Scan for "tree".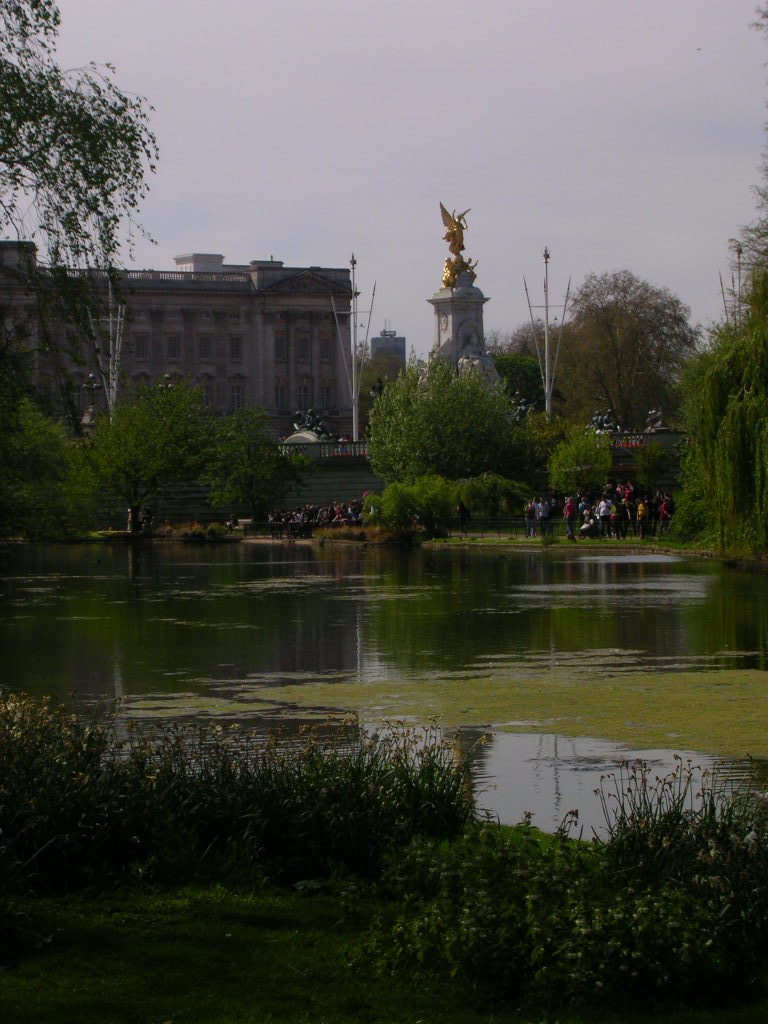
Scan result: bbox=[516, 412, 616, 497].
